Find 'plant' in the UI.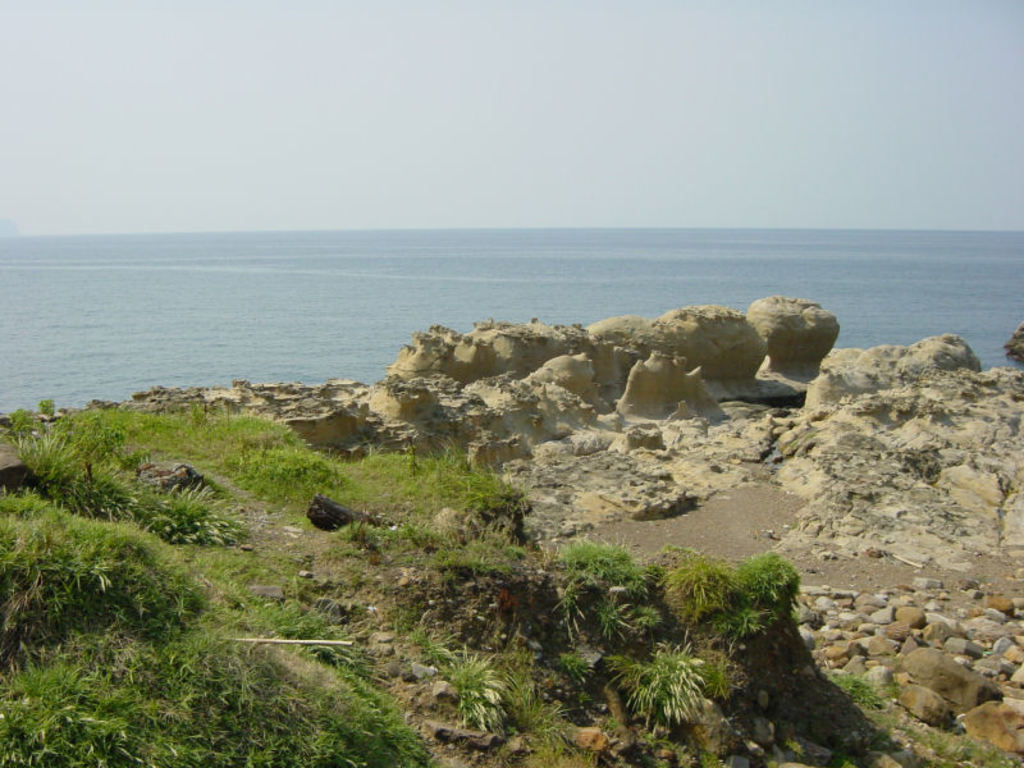
UI element at BBox(617, 643, 719, 730).
